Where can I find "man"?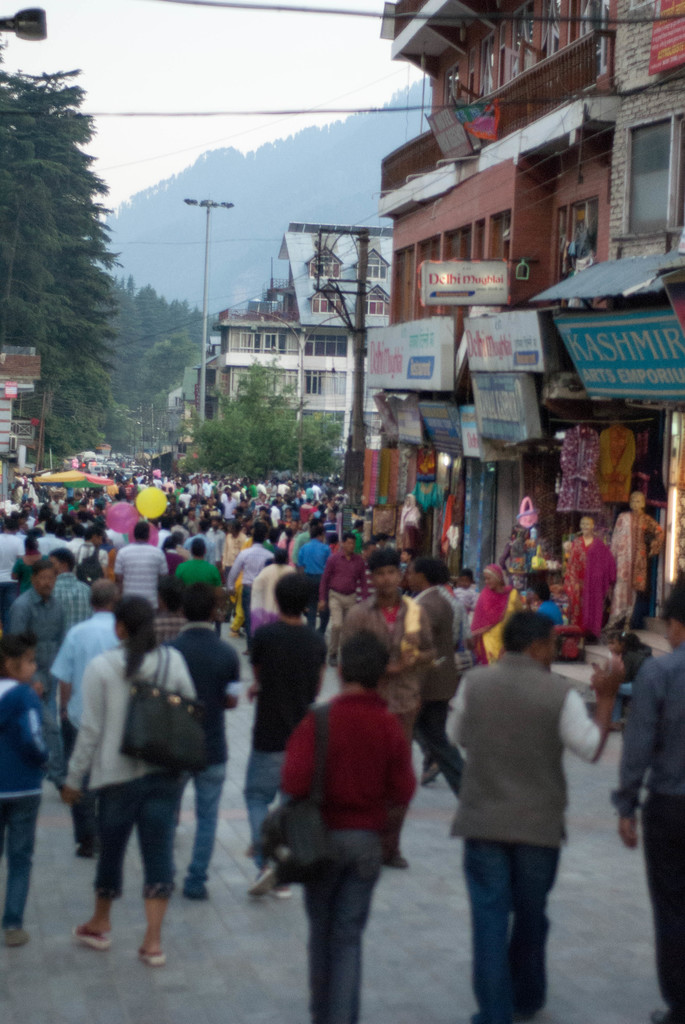
You can find it at bbox=(246, 574, 331, 889).
